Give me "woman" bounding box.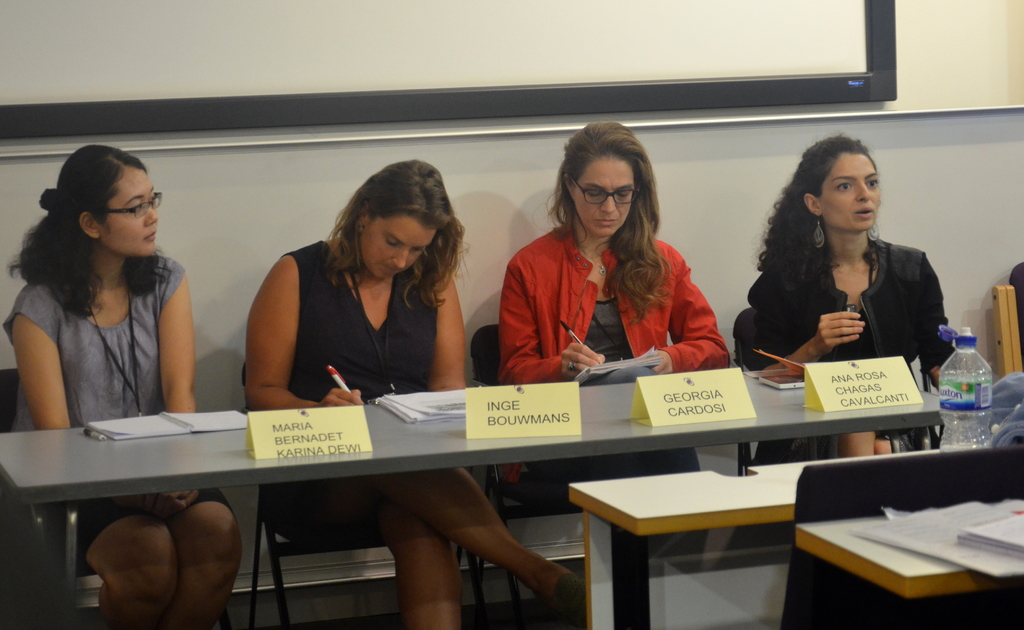
<region>245, 155, 591, 629</region>.
